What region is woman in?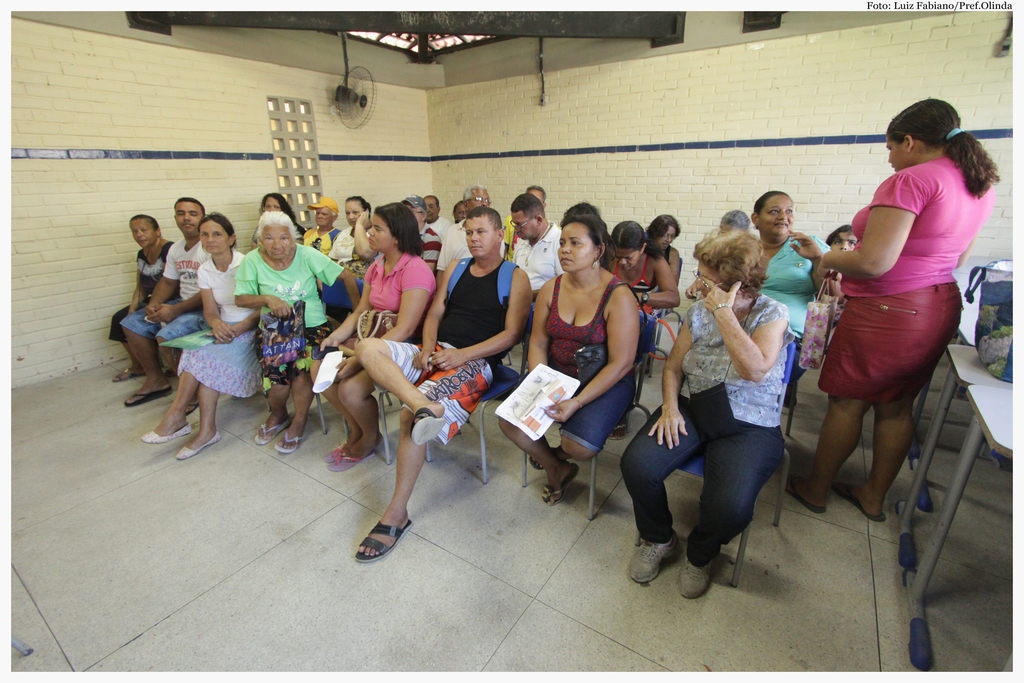
{"left": 144, "top": 210, "right": 254, "bottom": 462}.
